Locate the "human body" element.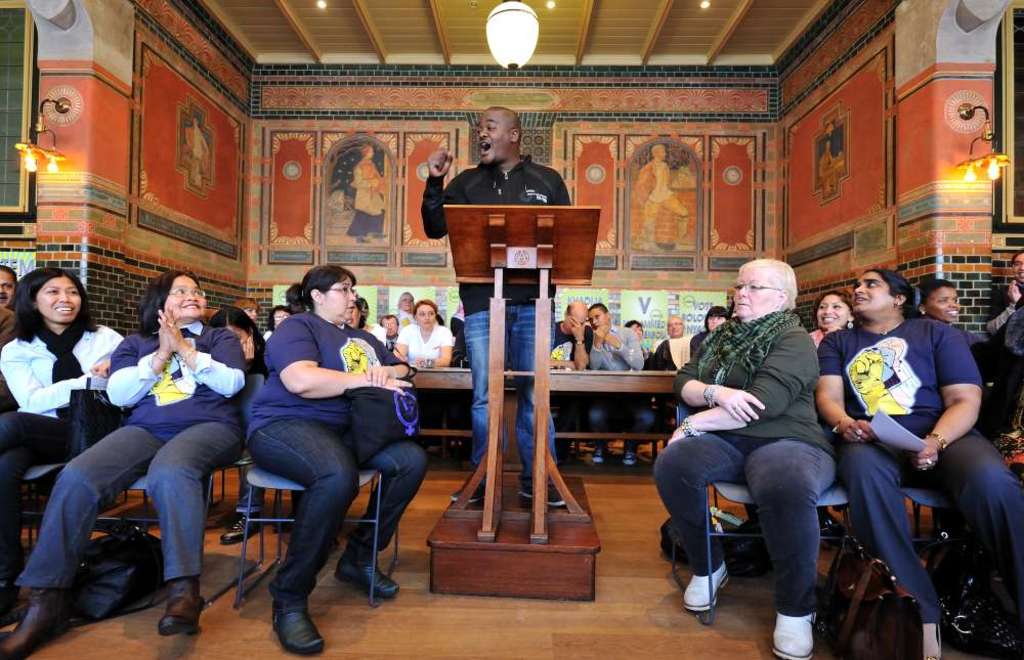
Element bbox: bbox=(256, 263, 429, 659).
